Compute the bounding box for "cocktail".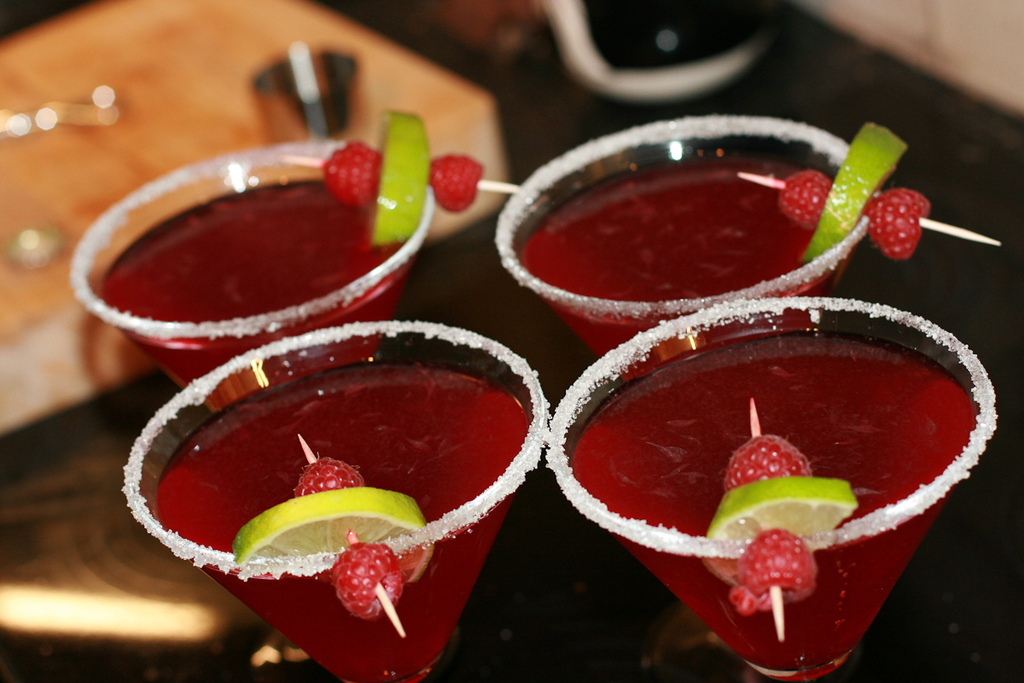
rect(68, 154, 434, 401).
